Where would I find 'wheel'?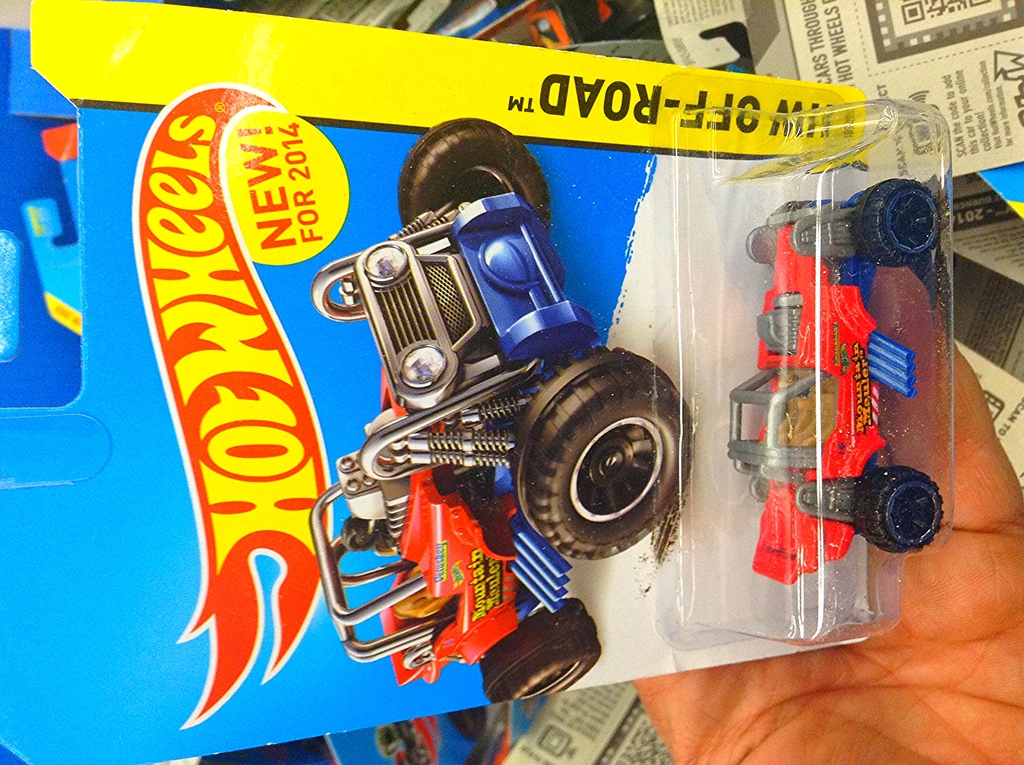
At bbox=[522, 351, 689, 563].
